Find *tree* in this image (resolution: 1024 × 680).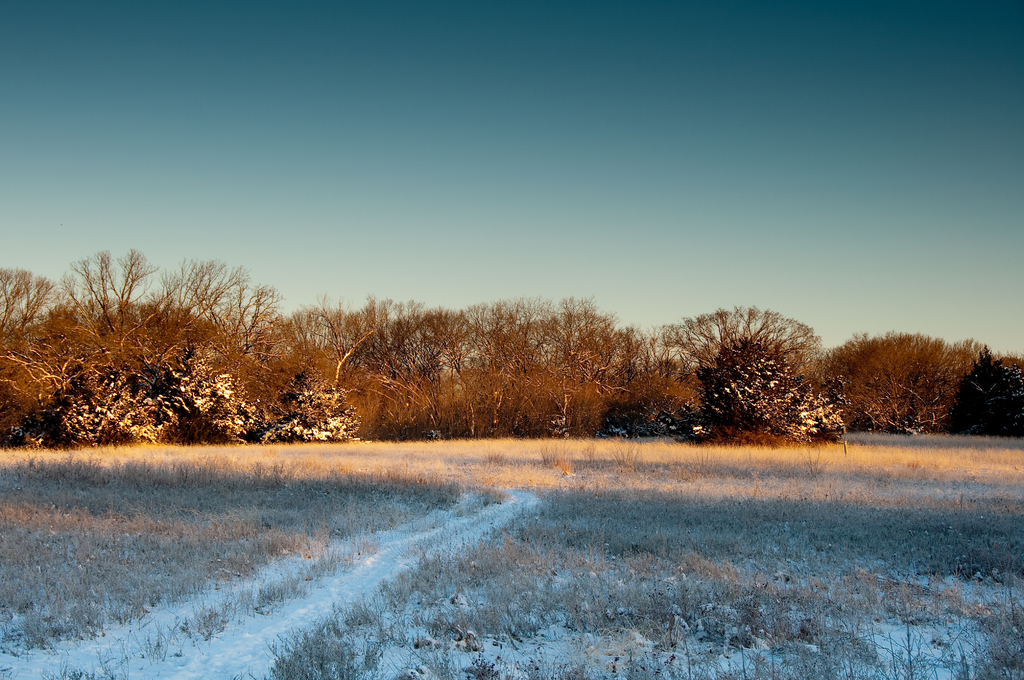
(x1=647, y1=307, x2=822, y2=389).
